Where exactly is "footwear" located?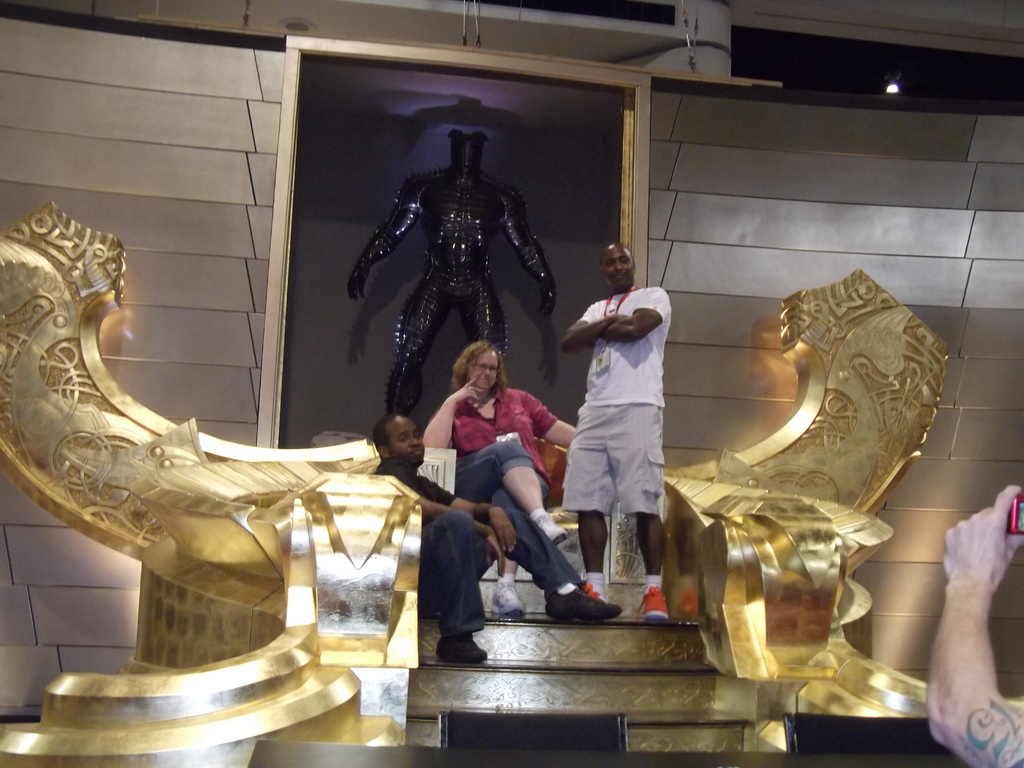
Its bounding box is bbox=(543, 587, 625, 621).
